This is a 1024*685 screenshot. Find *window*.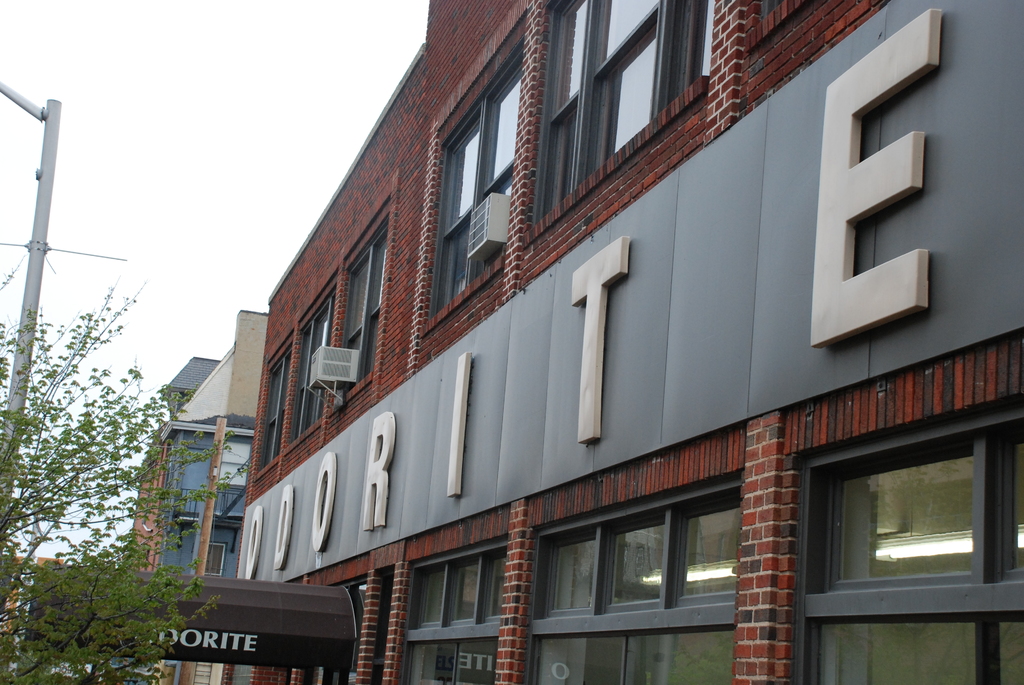
Bounding box: bbox(515, 463, 738, 684).
